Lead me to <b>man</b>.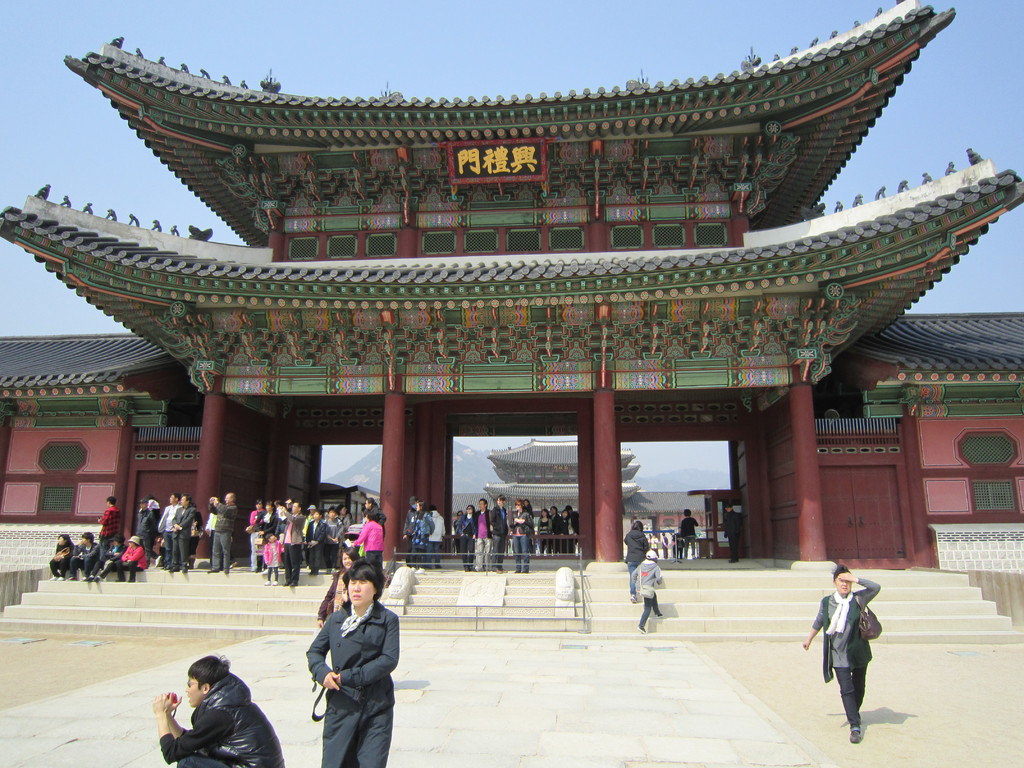
Lead to <region>149, 658, 282, 767</region>.
